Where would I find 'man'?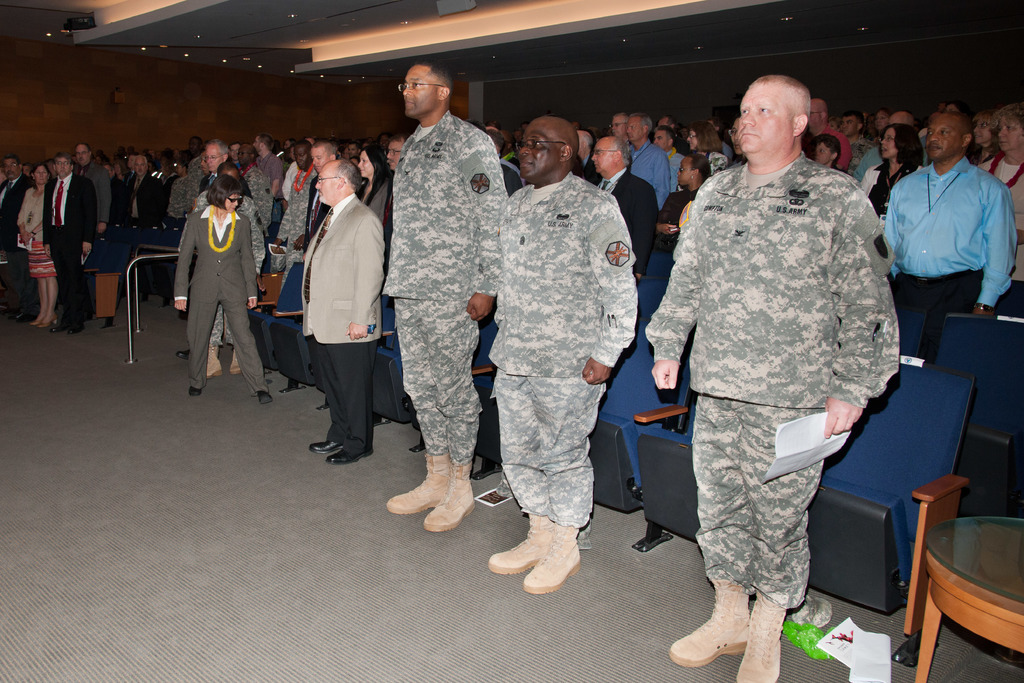
At locate(648, 66, 909, 630).
